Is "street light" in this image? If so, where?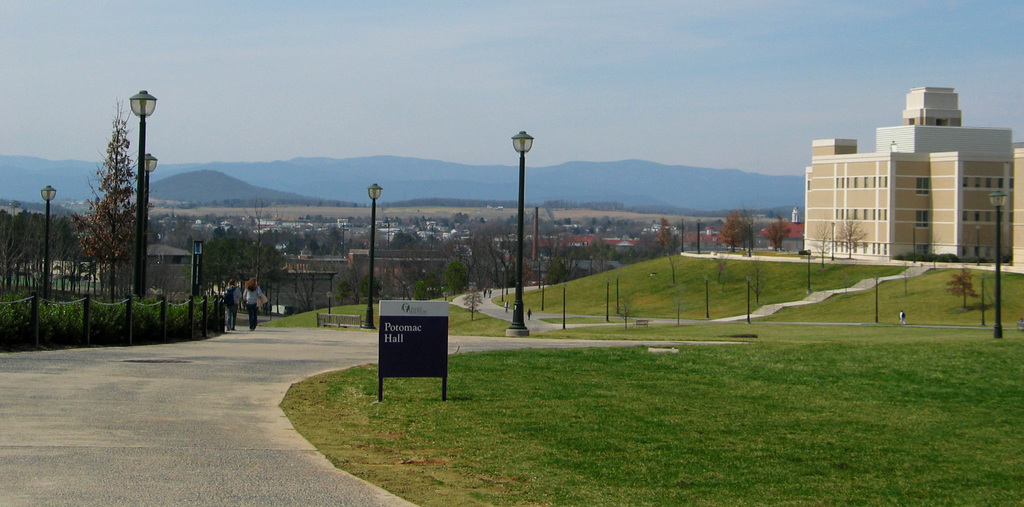
Yes, at {"x1": 615, "y1": 272, "x2": 621, "y2": 314}.
